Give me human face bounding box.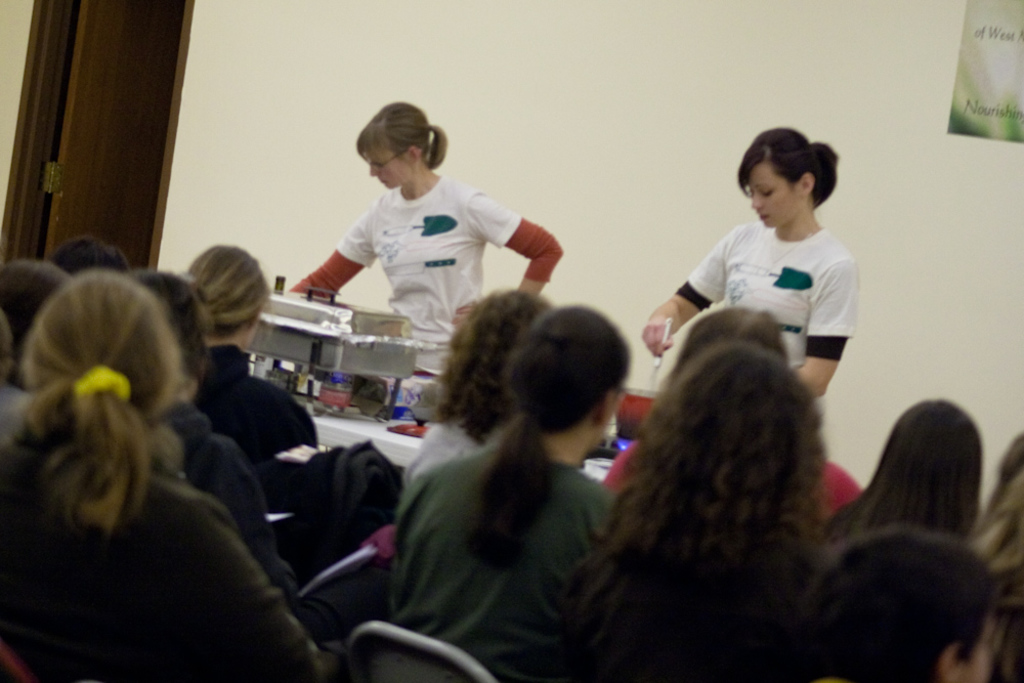
(left=362, top=144, right=416, bottom=187).
